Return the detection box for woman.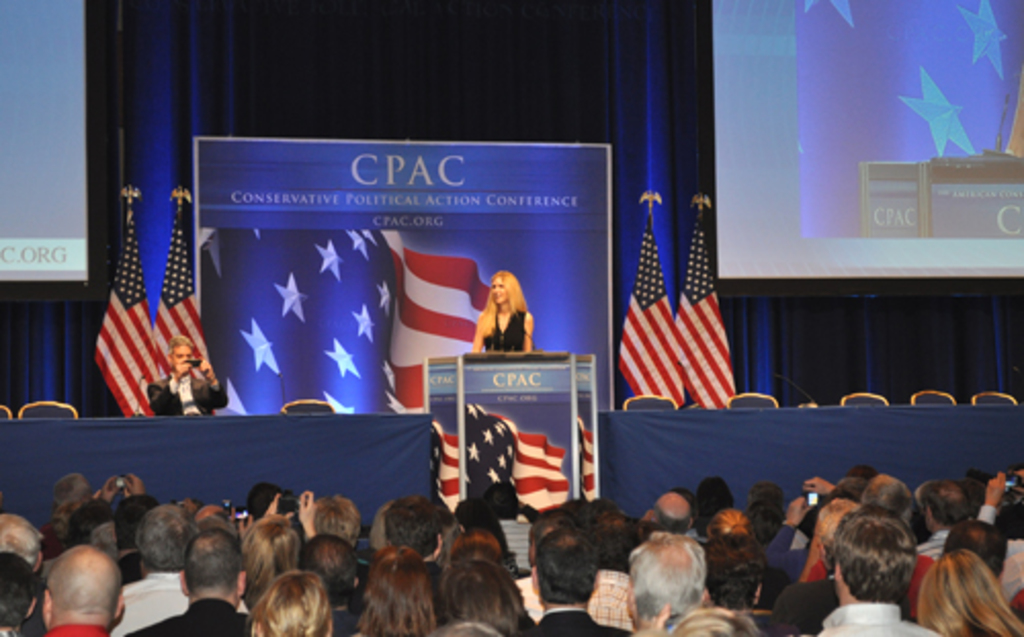
left=797, top=502, right=920, bottom=594.
